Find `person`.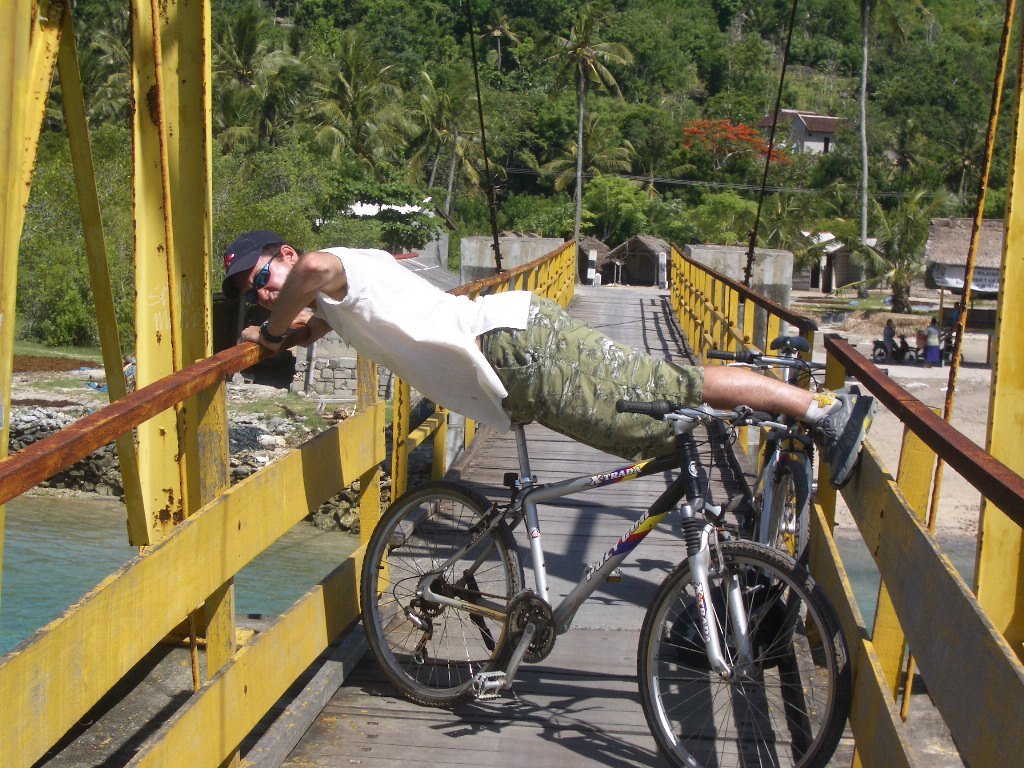
left=927, top=319, right=938, bottom=346.
